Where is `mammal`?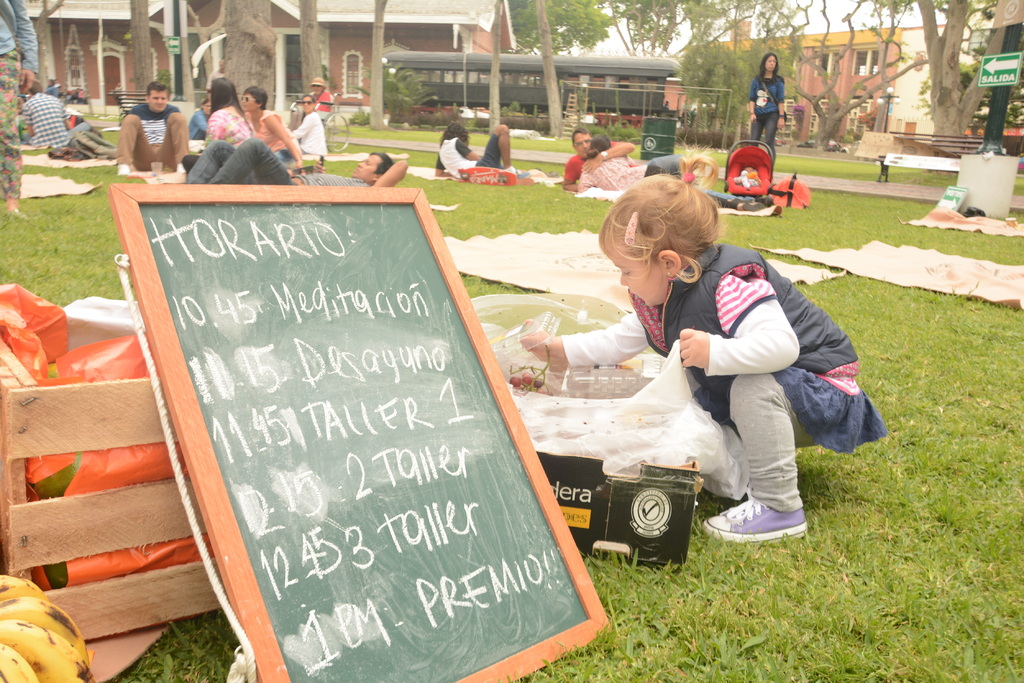
<region>746, 49, 788, 158</region>.
